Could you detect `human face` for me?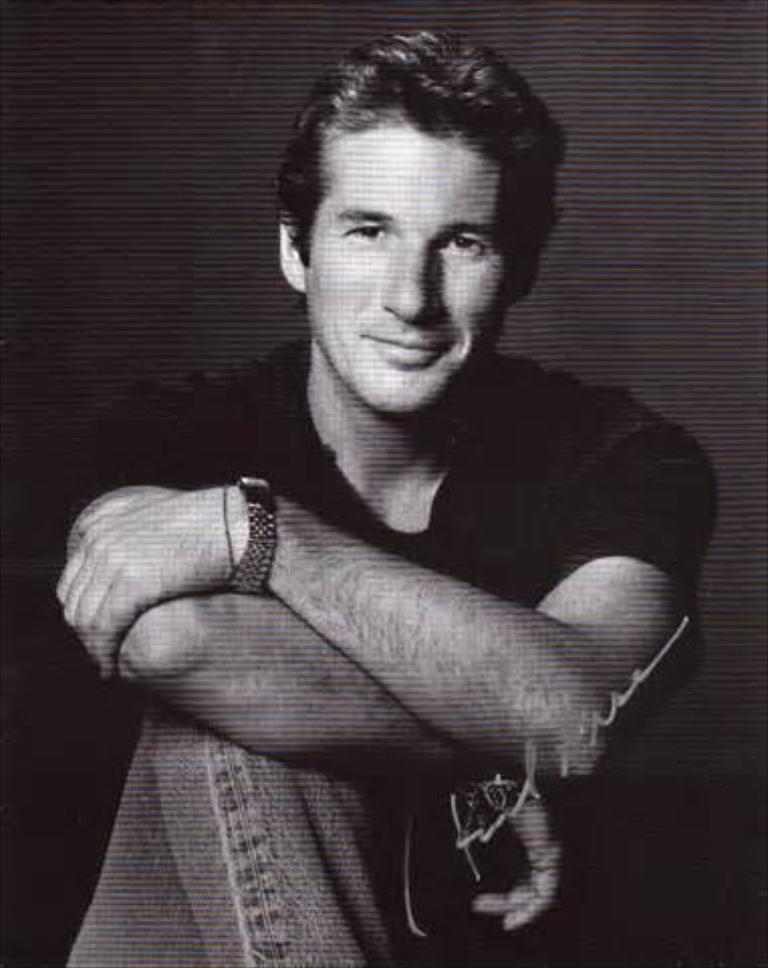
Detection result: 304, 125, 510, 411.
